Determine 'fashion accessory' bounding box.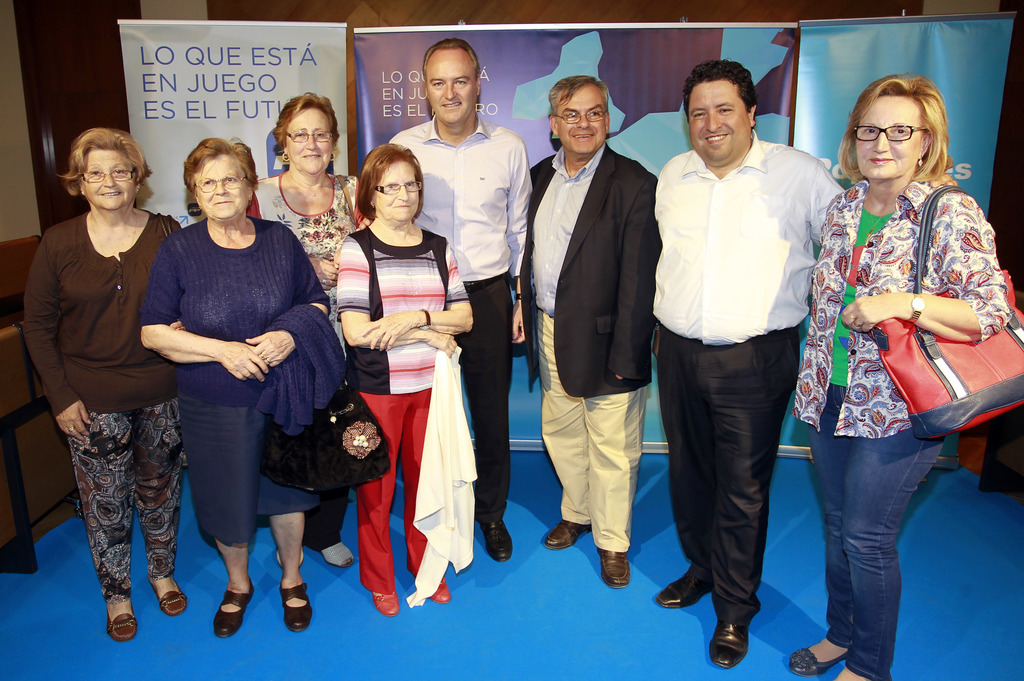
Determined: <box>319,537,355,571</box>.
